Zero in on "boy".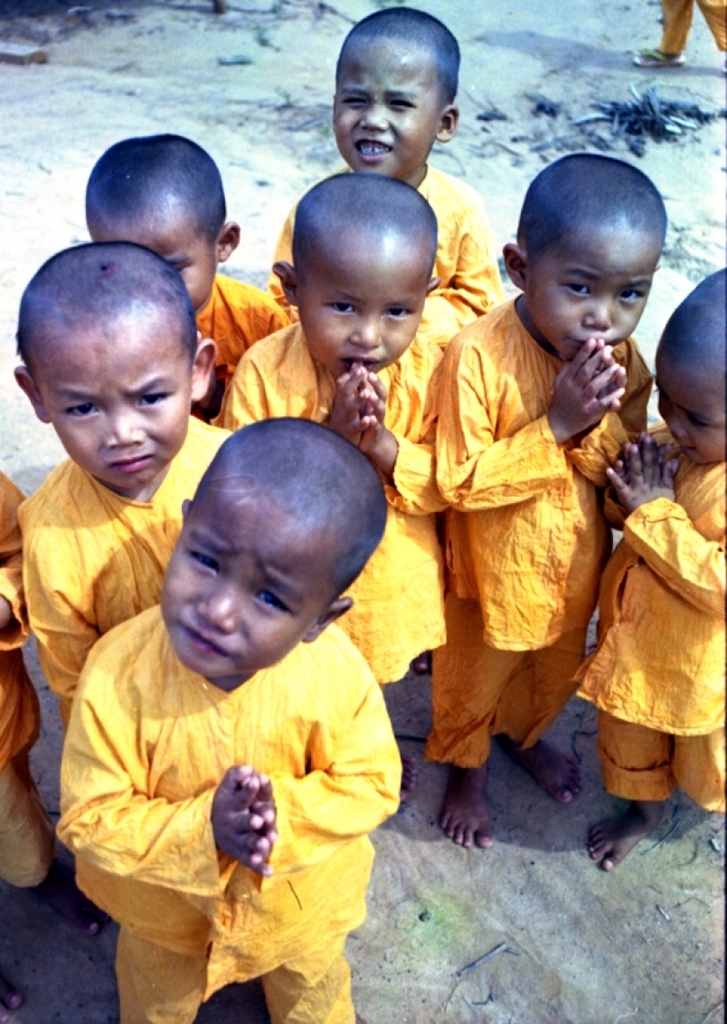
Zeroed in: l=420, t=148, r=658, b=851.
